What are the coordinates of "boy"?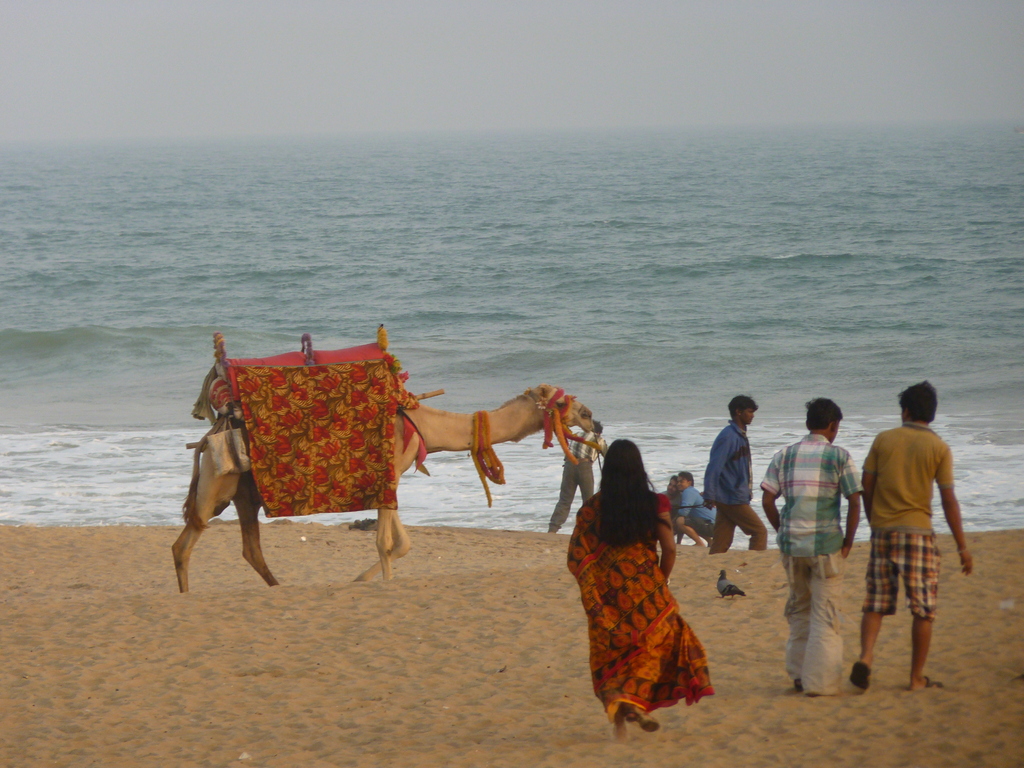
{"left": 845, "top": 377, "right": 979, "bottom": 705}.
